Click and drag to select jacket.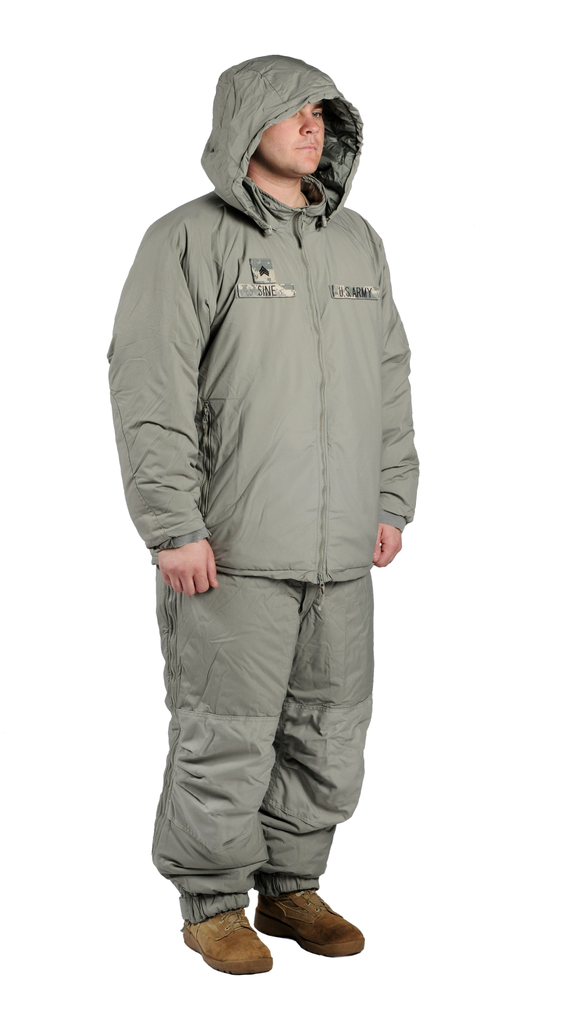
Selection: Rect(107, 49, 418, 583).
